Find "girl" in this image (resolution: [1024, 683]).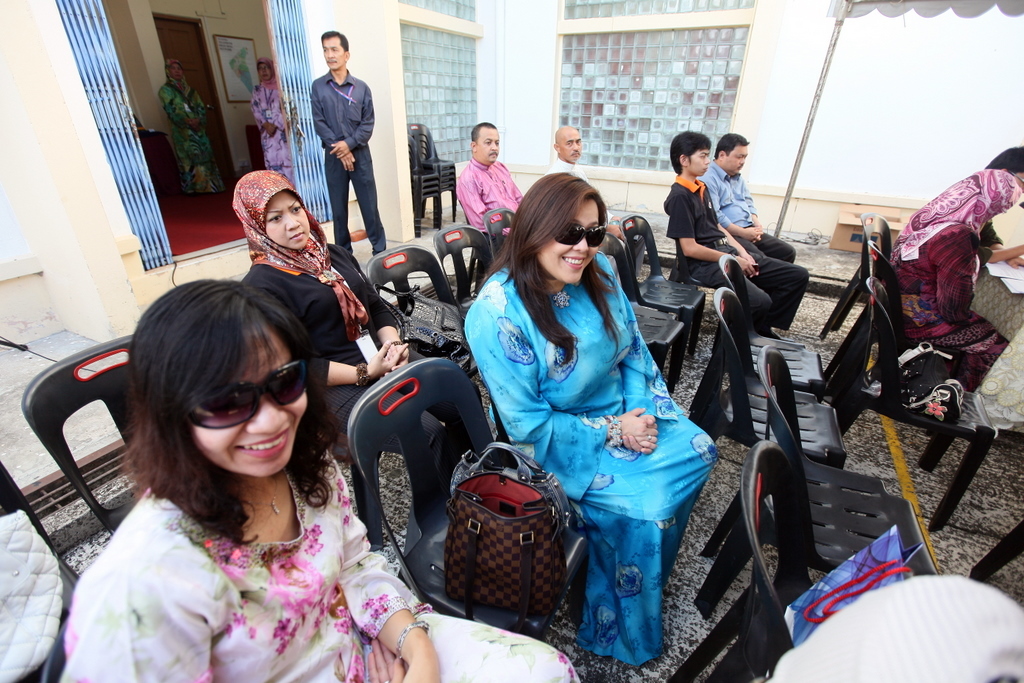
pyautogui.locateOnScreen(234, 169, 500, 514).
